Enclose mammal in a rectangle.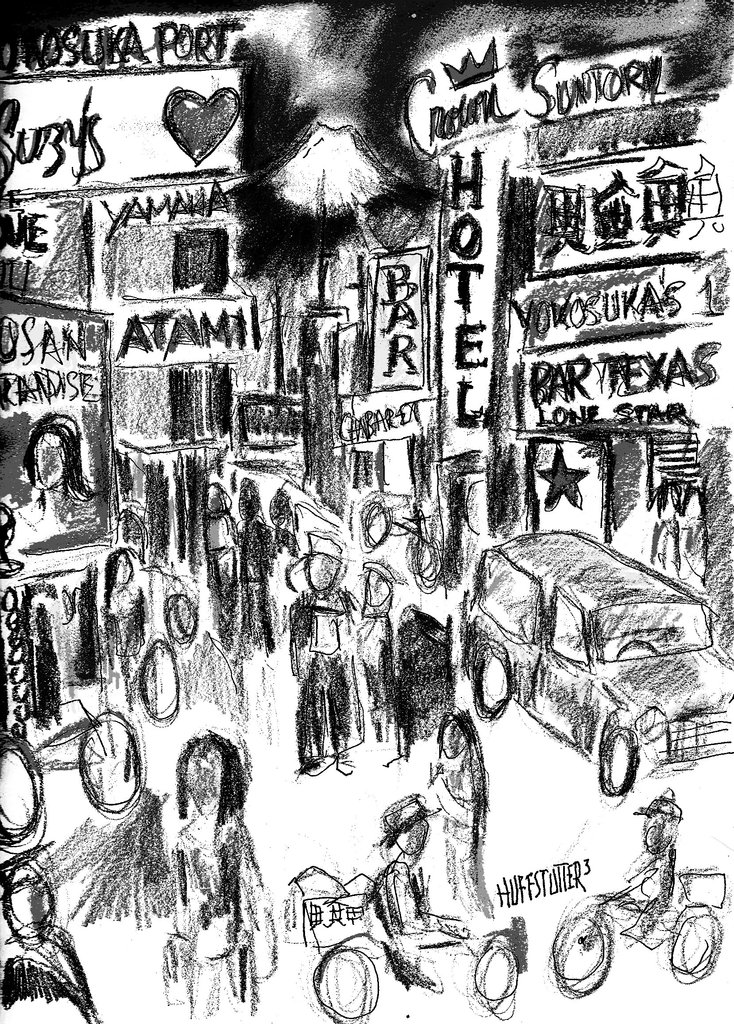
x1=0 y1=848 x2=101 y2=1023.
